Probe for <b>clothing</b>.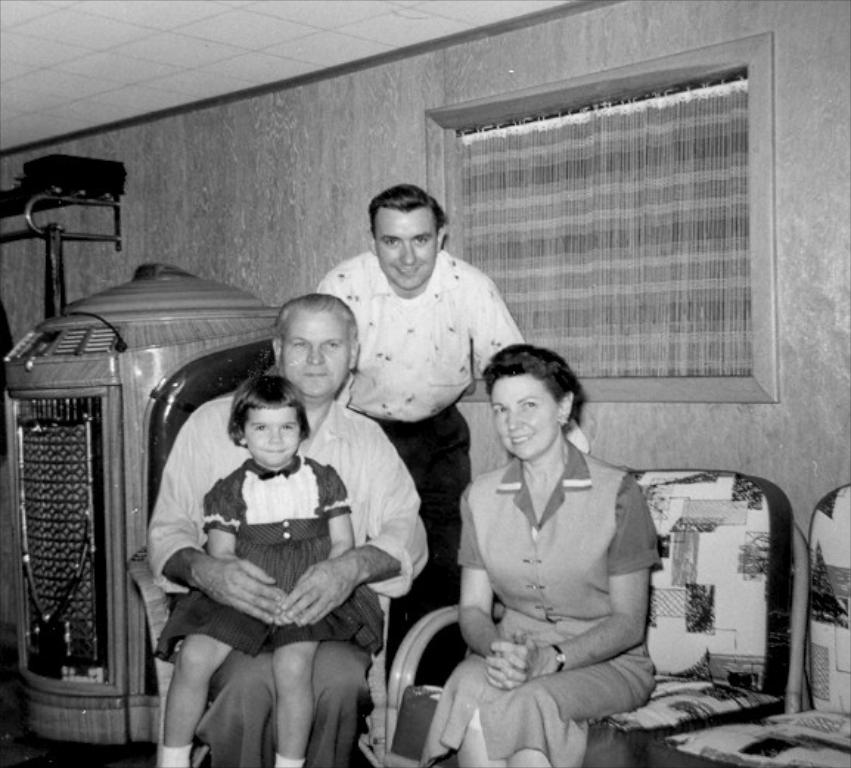
Probe result: x1=320, y1=252, x2=583, y2=688.
